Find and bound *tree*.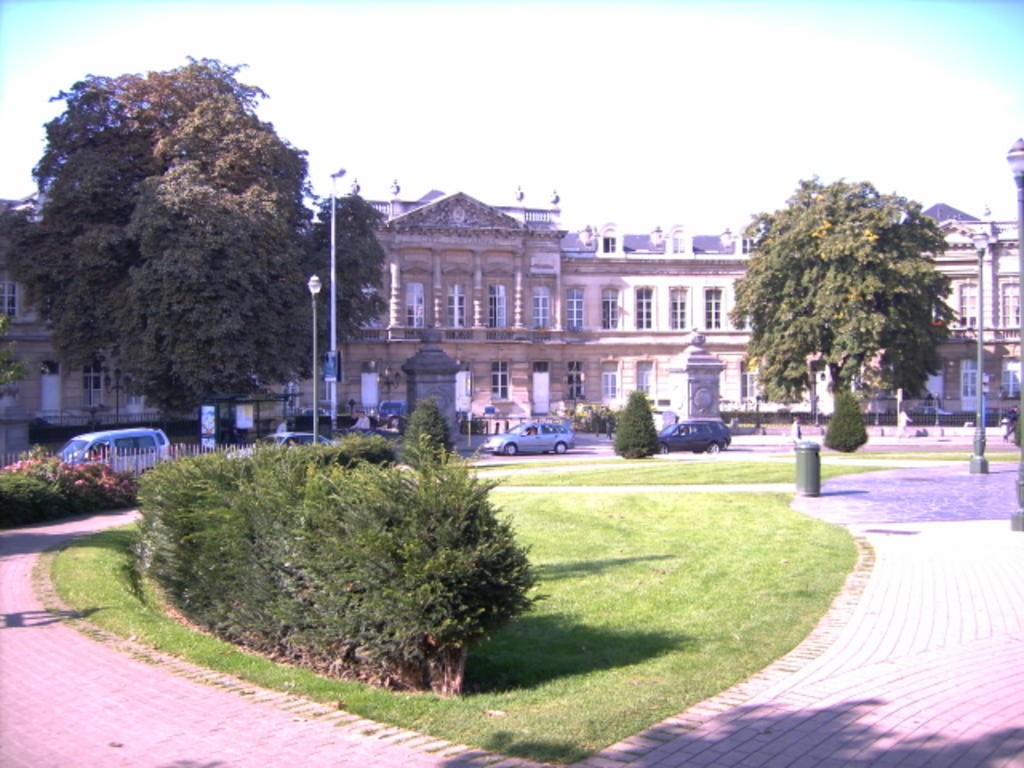
Bound: <box>616,390,662,458</box>.
